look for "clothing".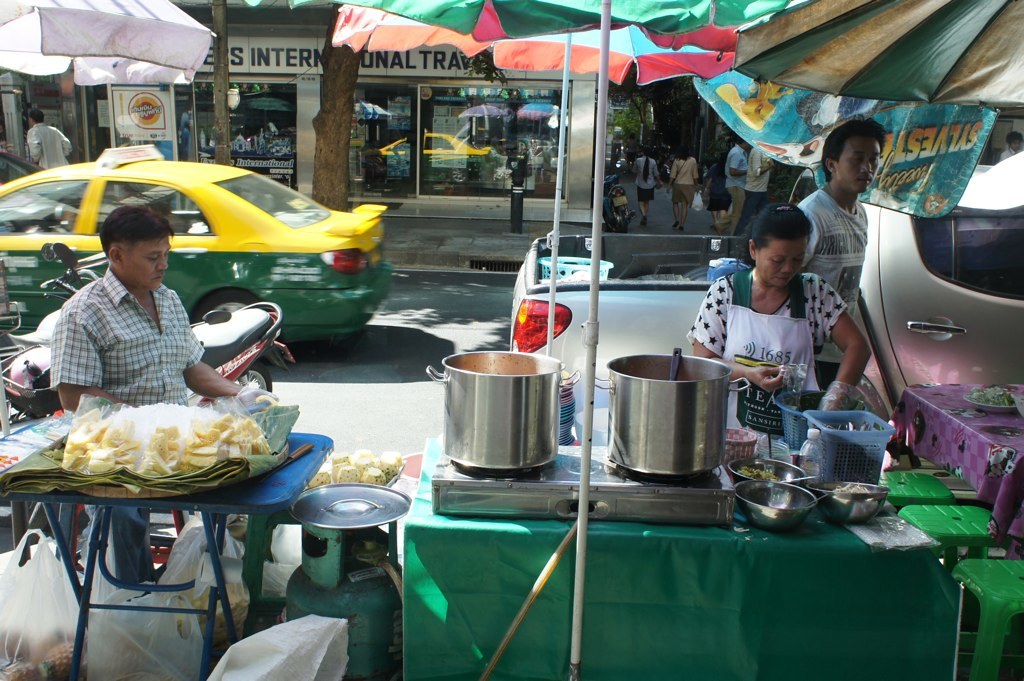
Found: rect(685, 271, 847, 428).
